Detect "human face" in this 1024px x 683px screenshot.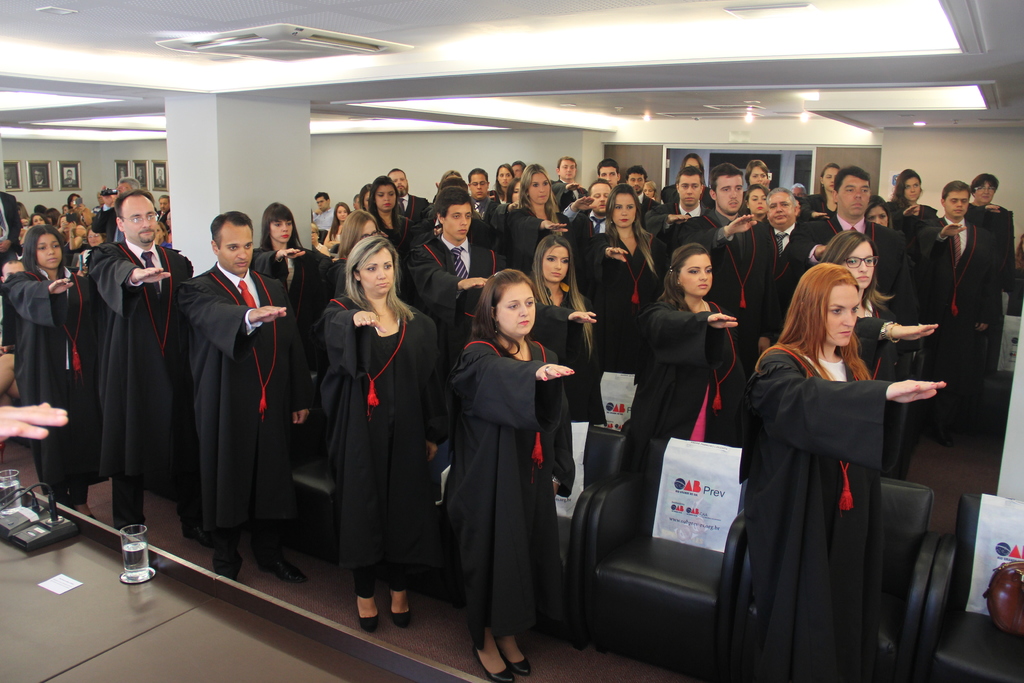
Detection: Rect(362, 189, 372, 209).
